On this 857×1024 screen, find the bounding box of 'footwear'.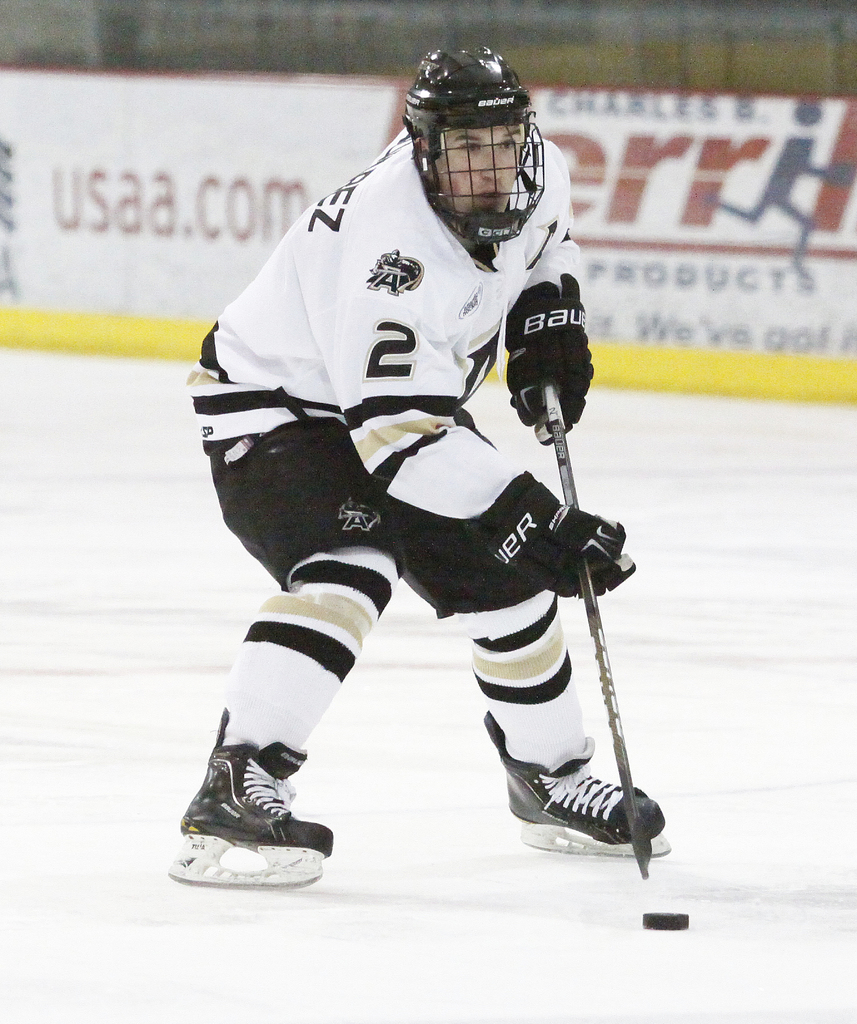
Bounding box: locate(480, 712, 669, 851).
